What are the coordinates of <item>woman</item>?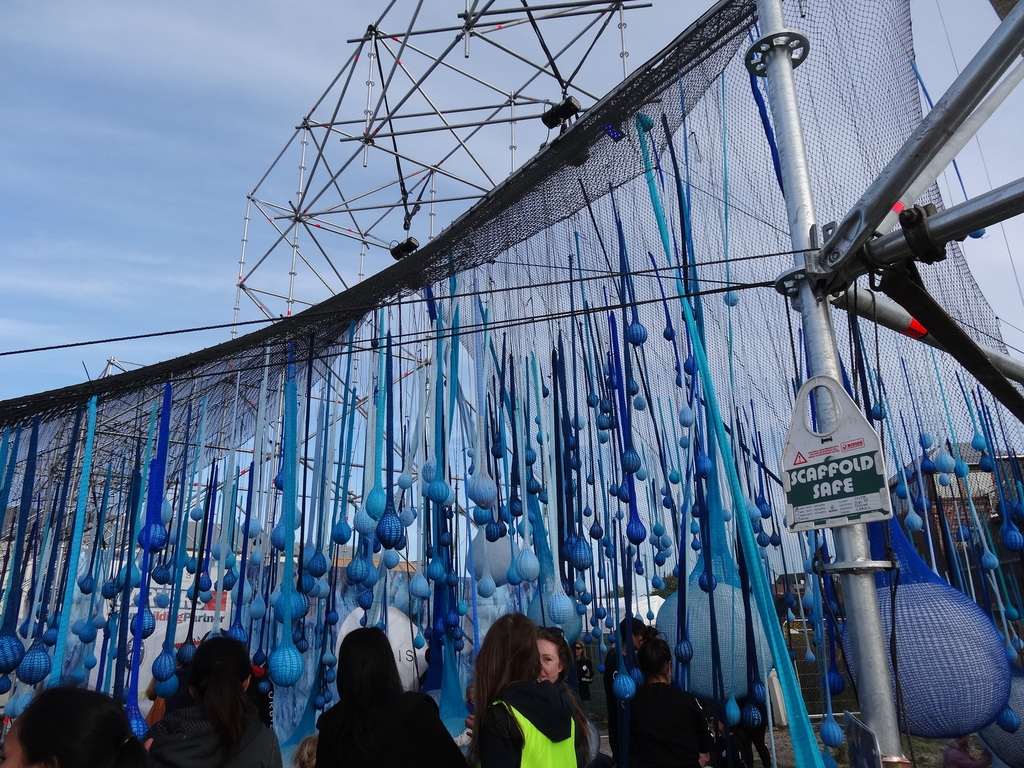
region(531, 632, 578, 701).
